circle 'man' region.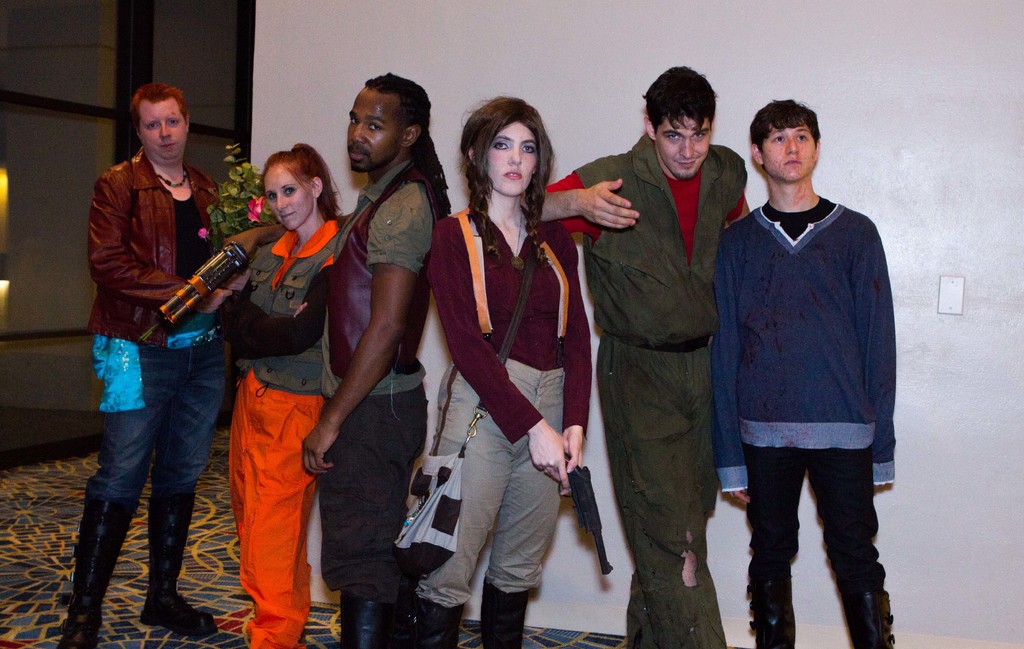
Region: locate(521, 56, 753, 648).
